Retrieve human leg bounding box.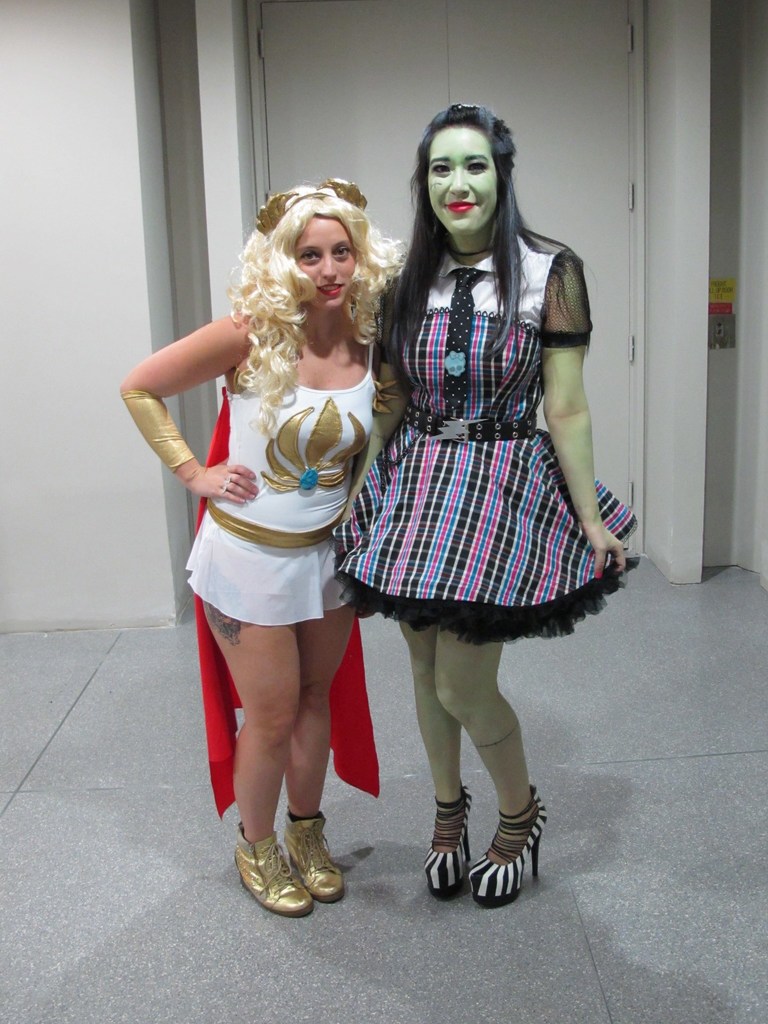
Bounding box: {"x1": 366, "y1": 442, "x2": 476, "y2": 903}.
